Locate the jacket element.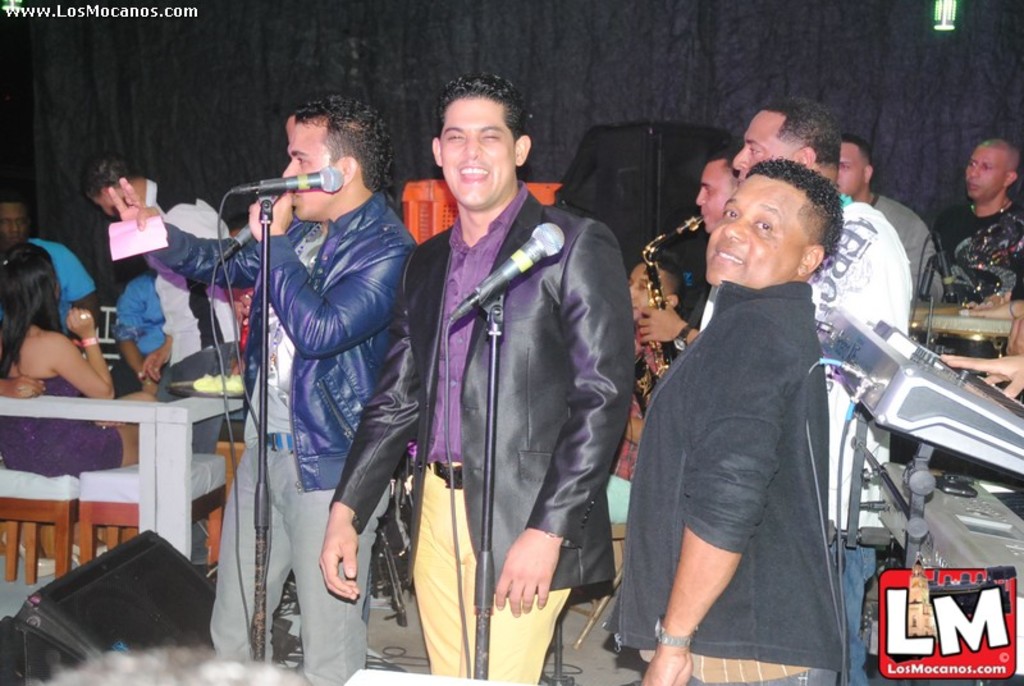
Element bbox: {"x1": 329, "y1": 189, "x2": 636, "y2": 595}.
